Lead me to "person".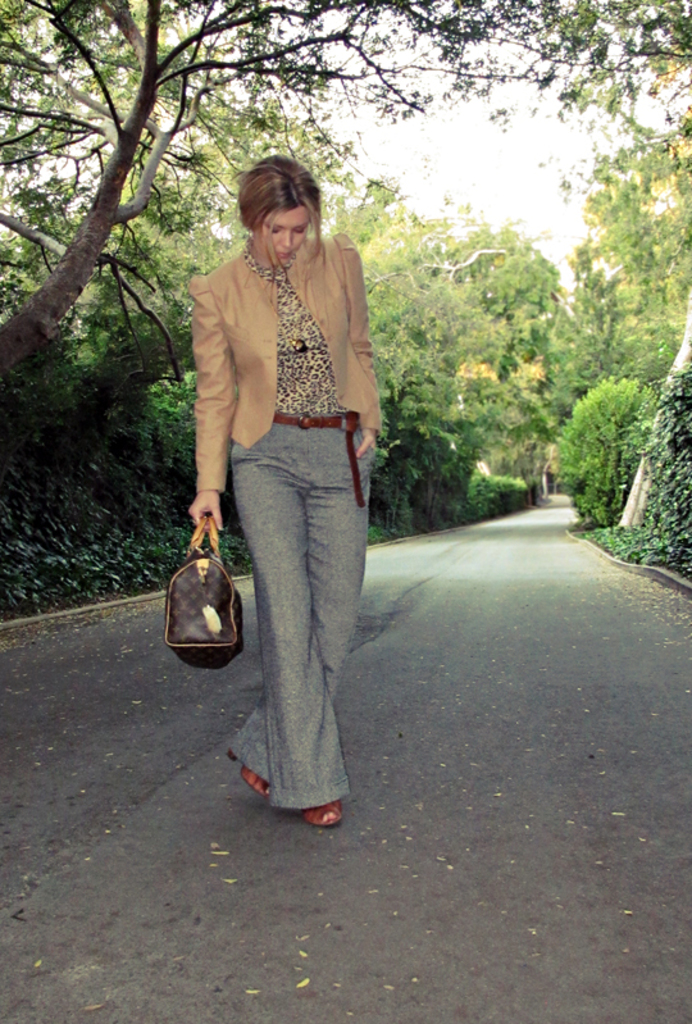
Lead to x1=177 y1=136 x2=387 y2=813.
